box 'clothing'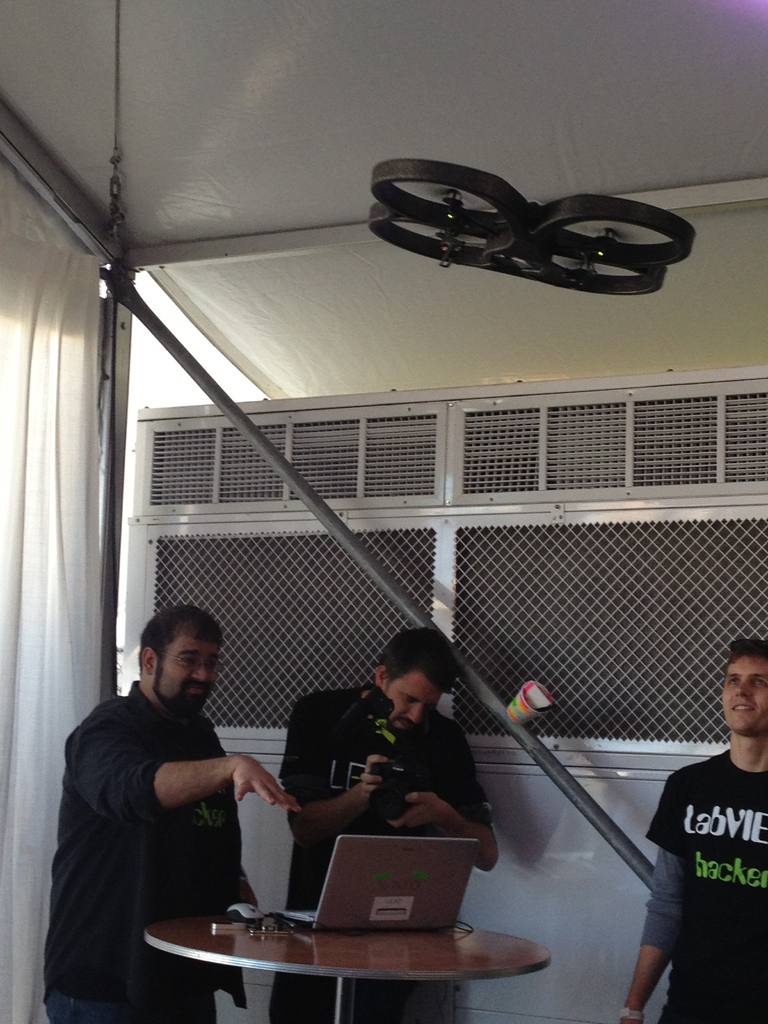
[x1=62, y1=693, x2=260, y2=1023]
